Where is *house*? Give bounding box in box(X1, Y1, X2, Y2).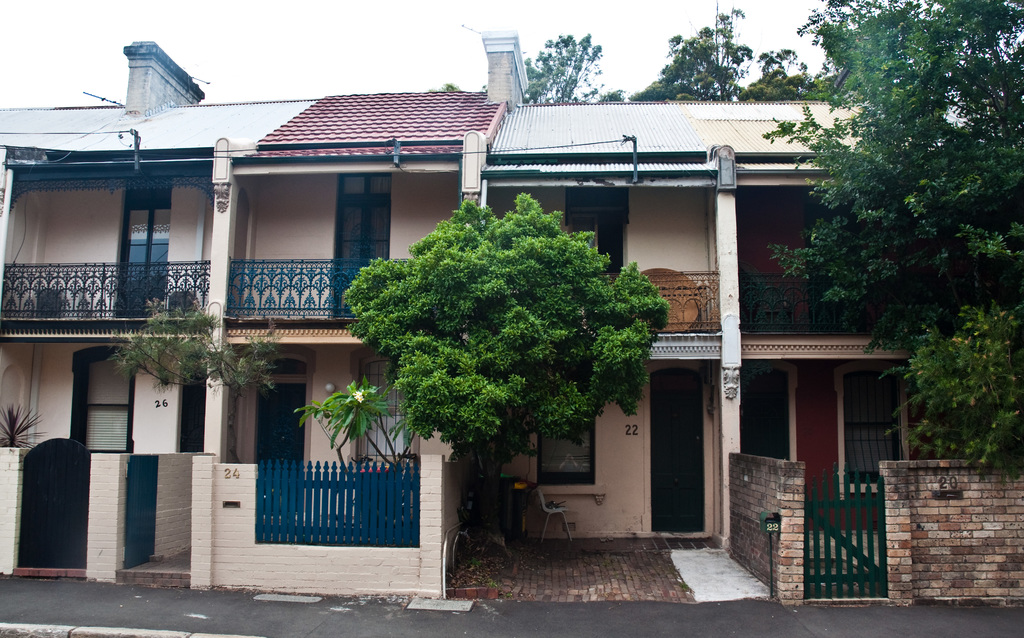
box(4, 41, 308, 580).
